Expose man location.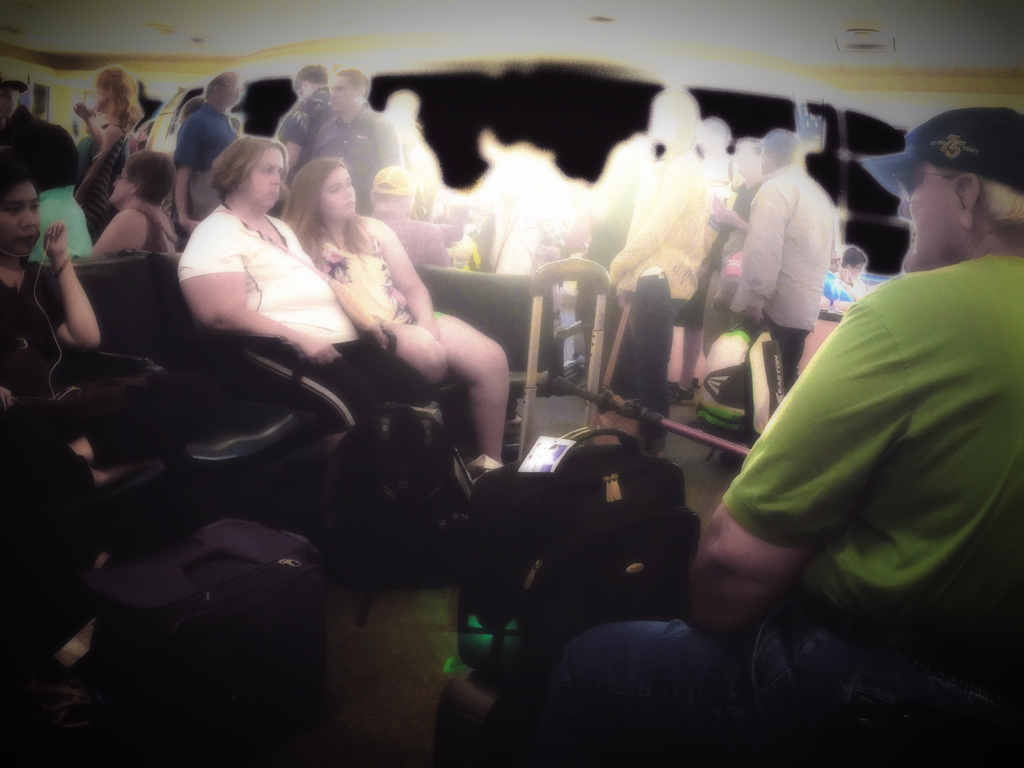
Exposed at [367, 164, 455, 270].
